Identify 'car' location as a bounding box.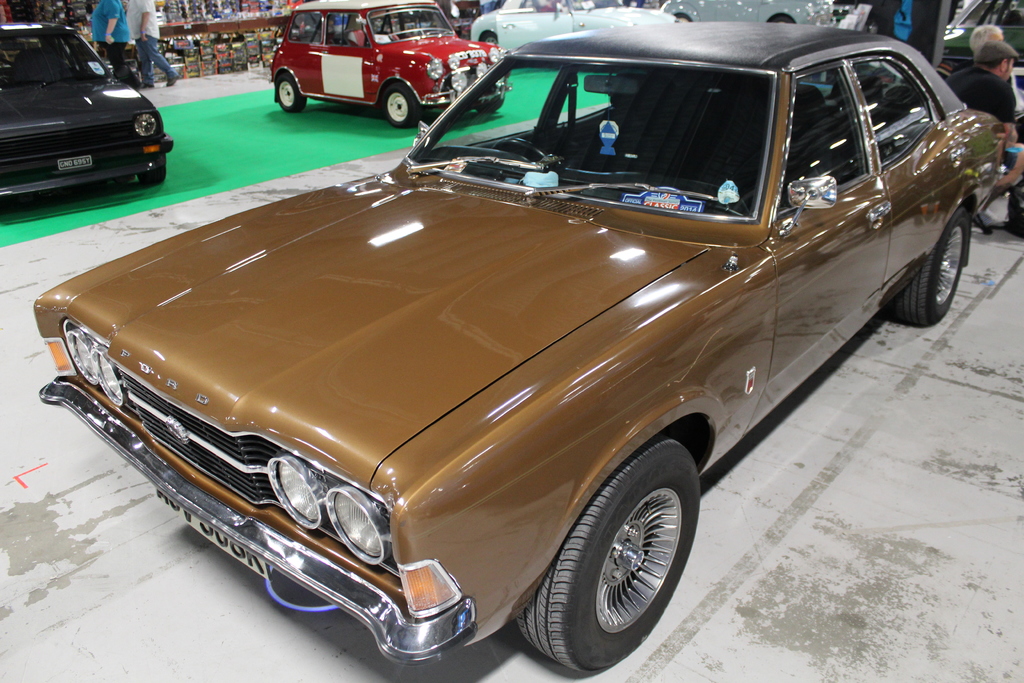
270/0/515/128.
